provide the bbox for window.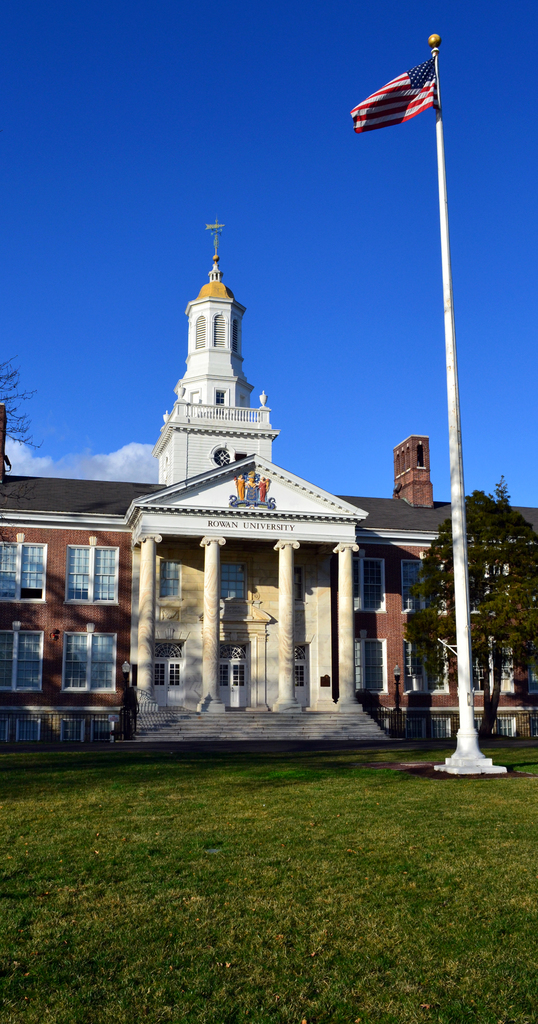
bbox=[213, 390, 225, 407].
